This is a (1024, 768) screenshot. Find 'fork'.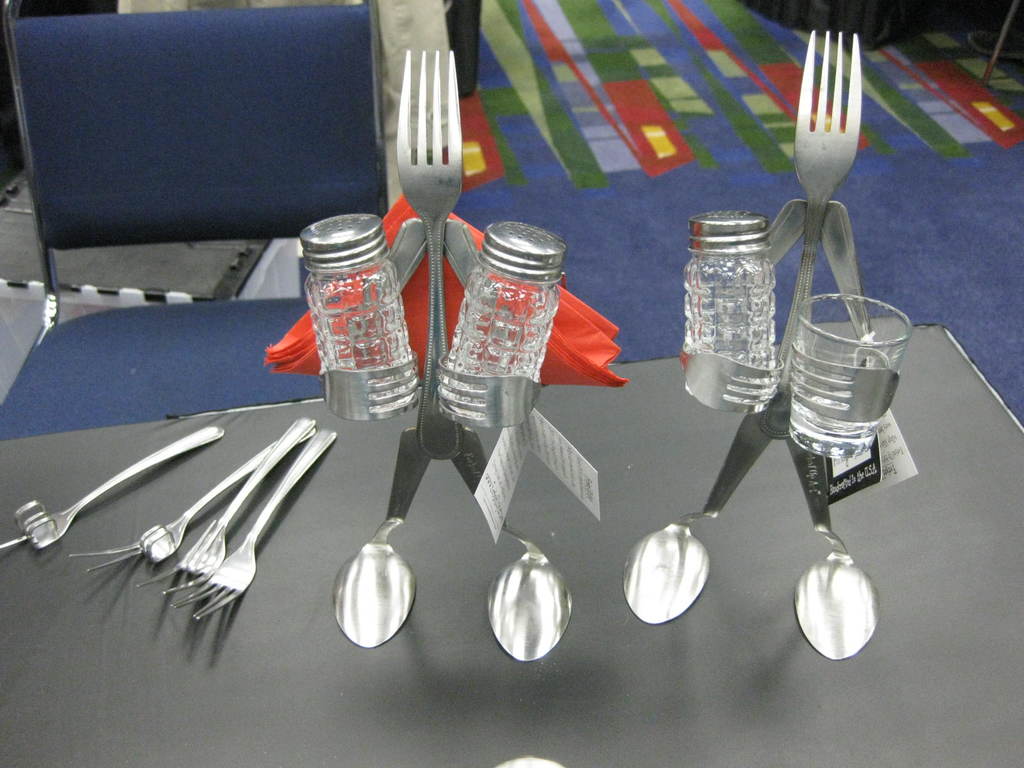
Bounding box: rect(69, 429, 315, 575).
